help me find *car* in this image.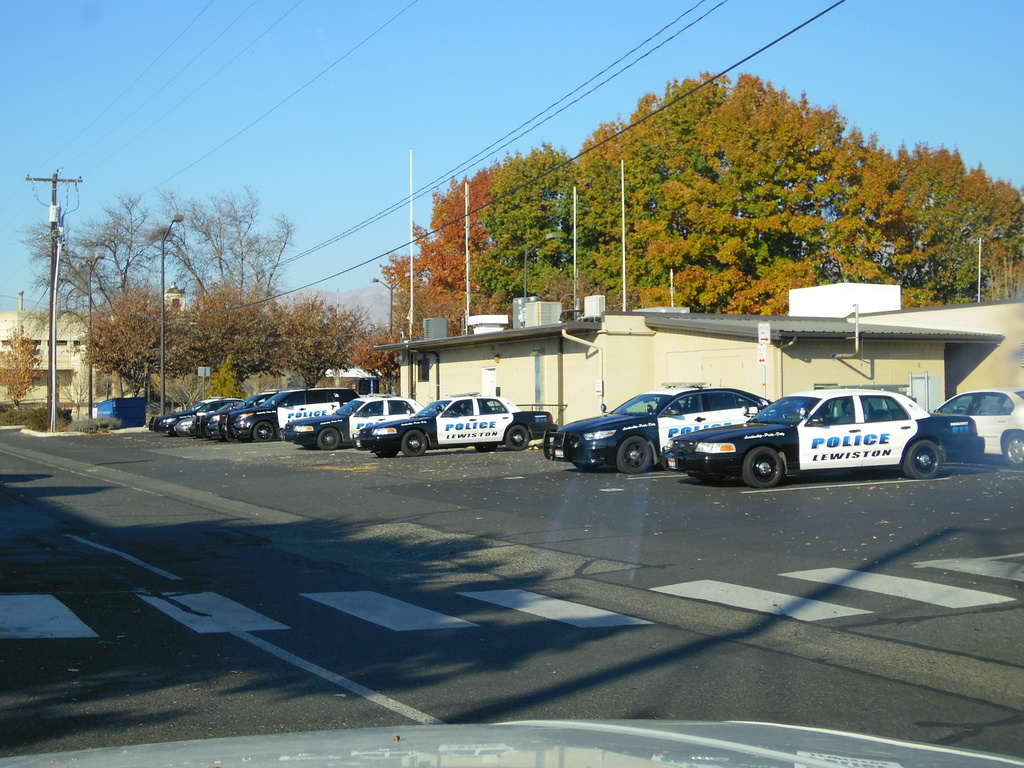
Found it: box(361, 389, 561, 462).
